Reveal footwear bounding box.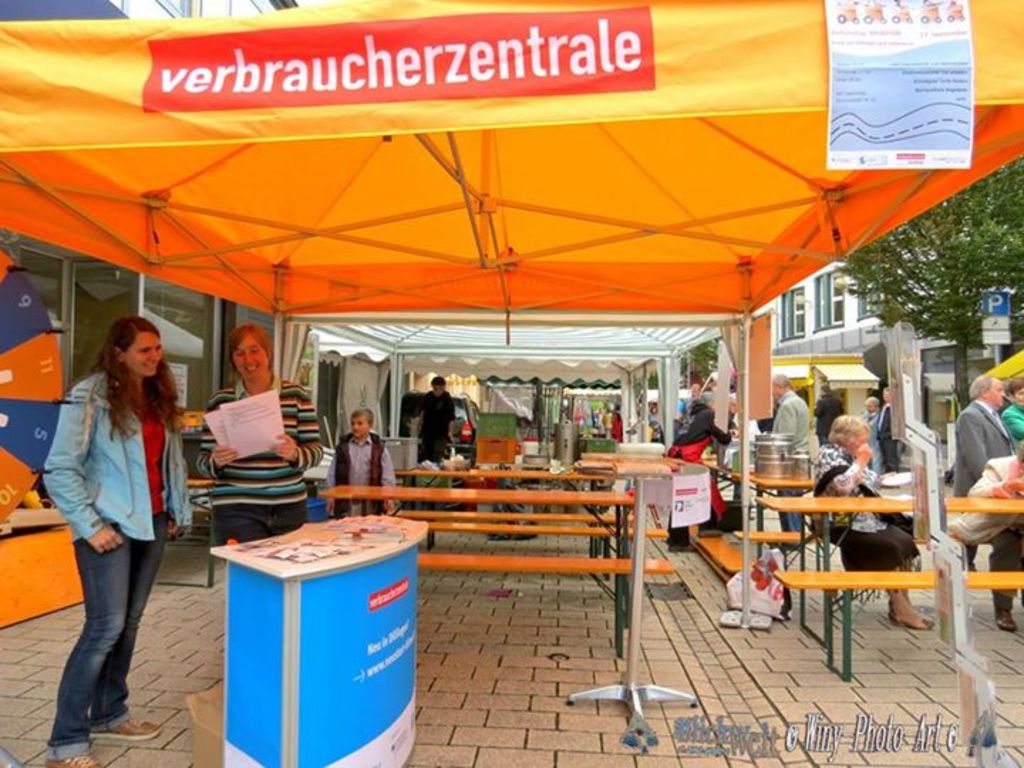
Revealed: bbox=(91, 718, 162, 738).
